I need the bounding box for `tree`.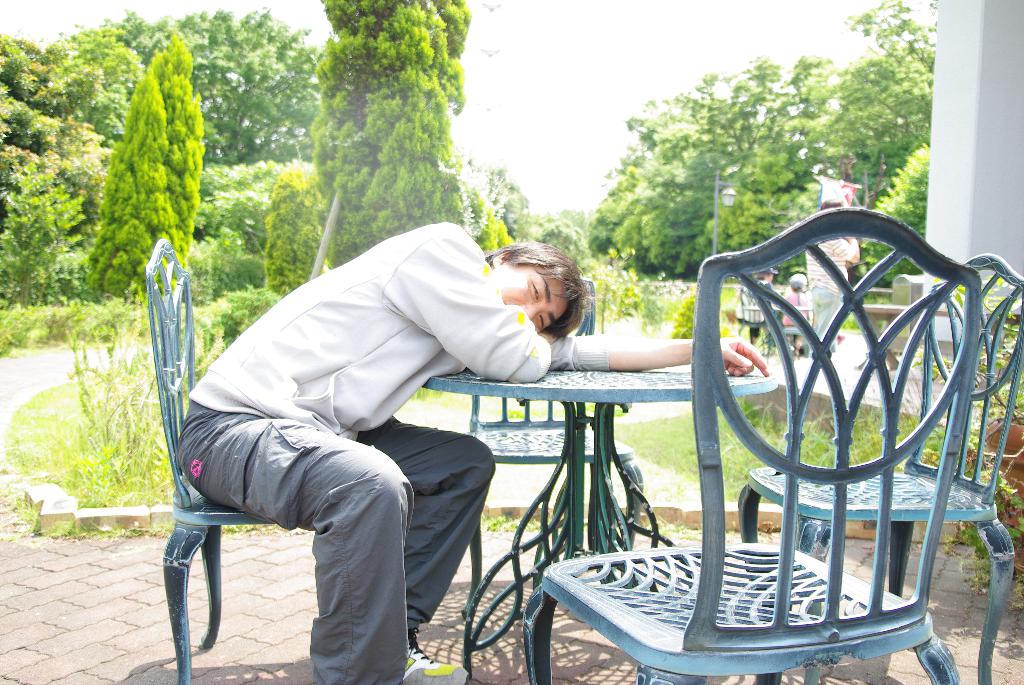
Here it is: Rect(568, 43, 914, 245).
